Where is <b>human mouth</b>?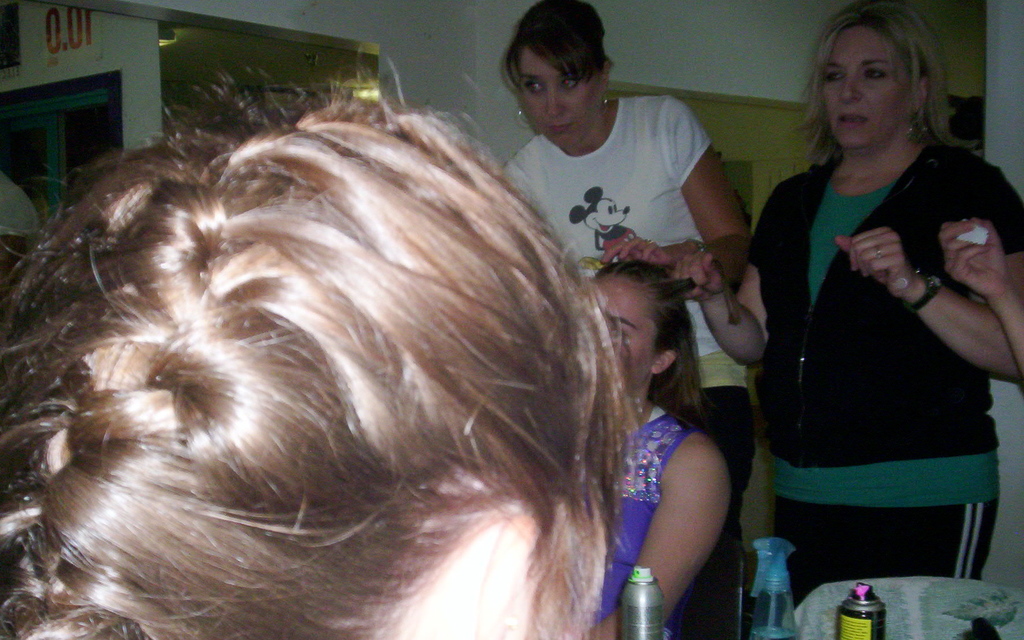
[836, 114, 861, 127].
